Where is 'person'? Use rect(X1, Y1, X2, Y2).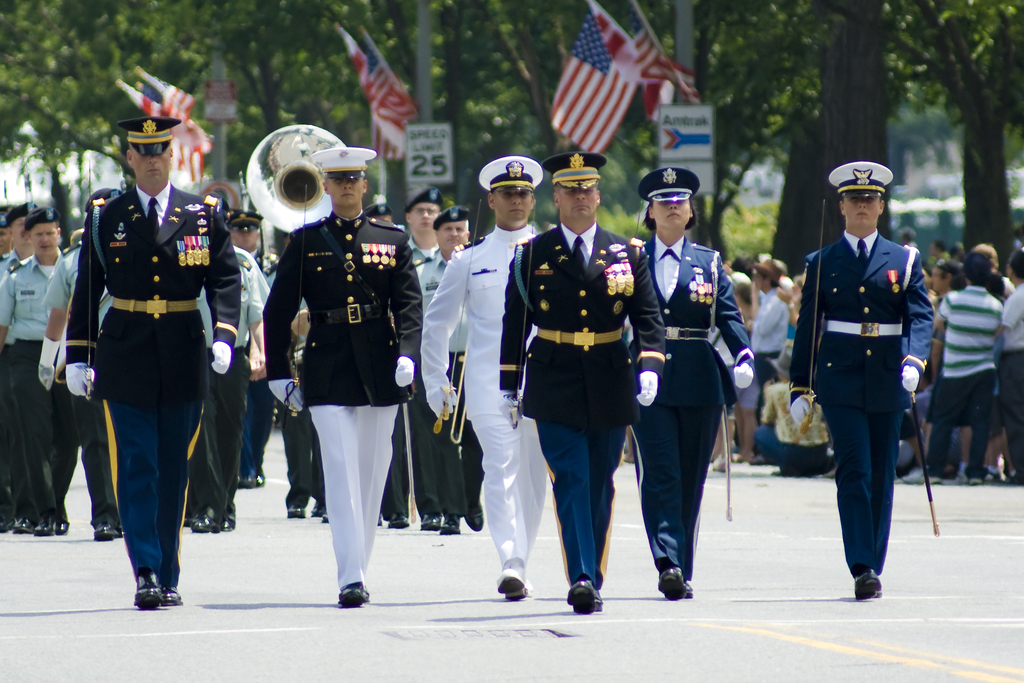
rect(67, 115, 237, 608).
